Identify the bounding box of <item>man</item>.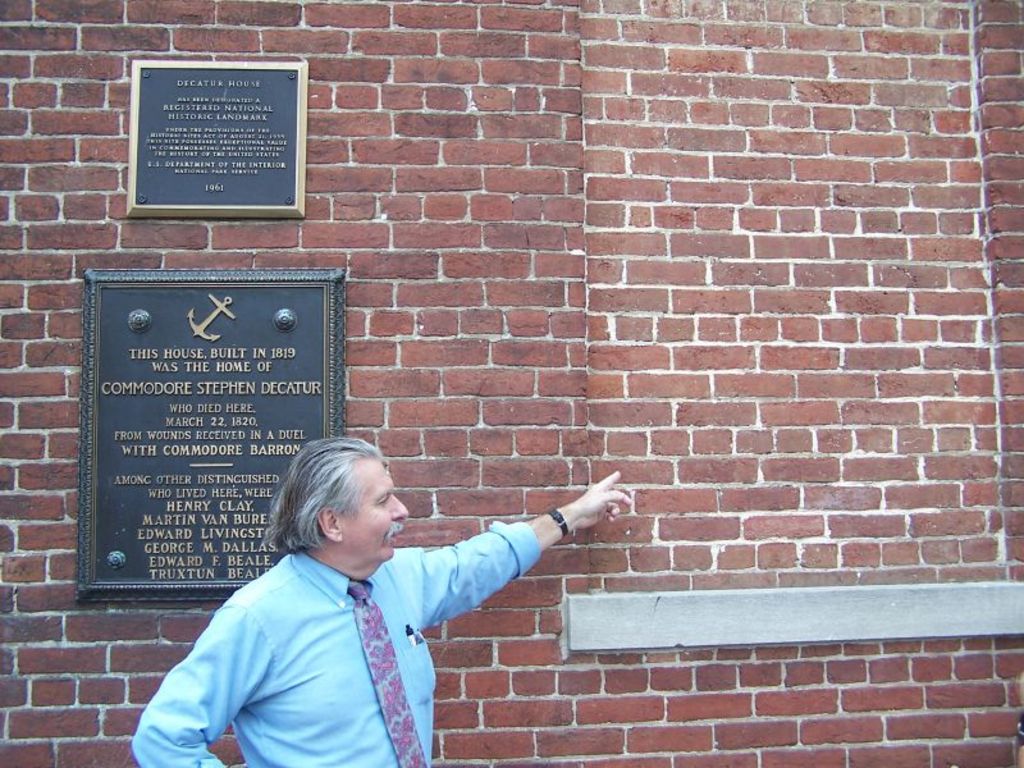
region(129, 440, 630, 753).
